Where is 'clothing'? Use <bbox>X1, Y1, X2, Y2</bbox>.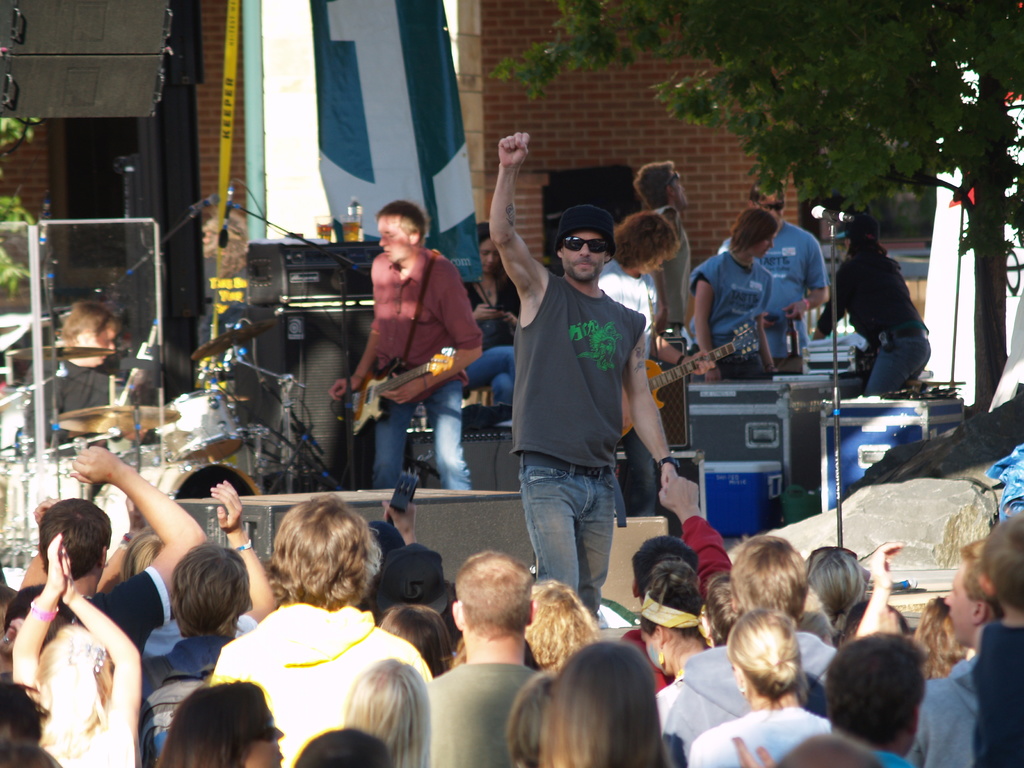
<bbox>148, 616, 257, 664</bbox>.
